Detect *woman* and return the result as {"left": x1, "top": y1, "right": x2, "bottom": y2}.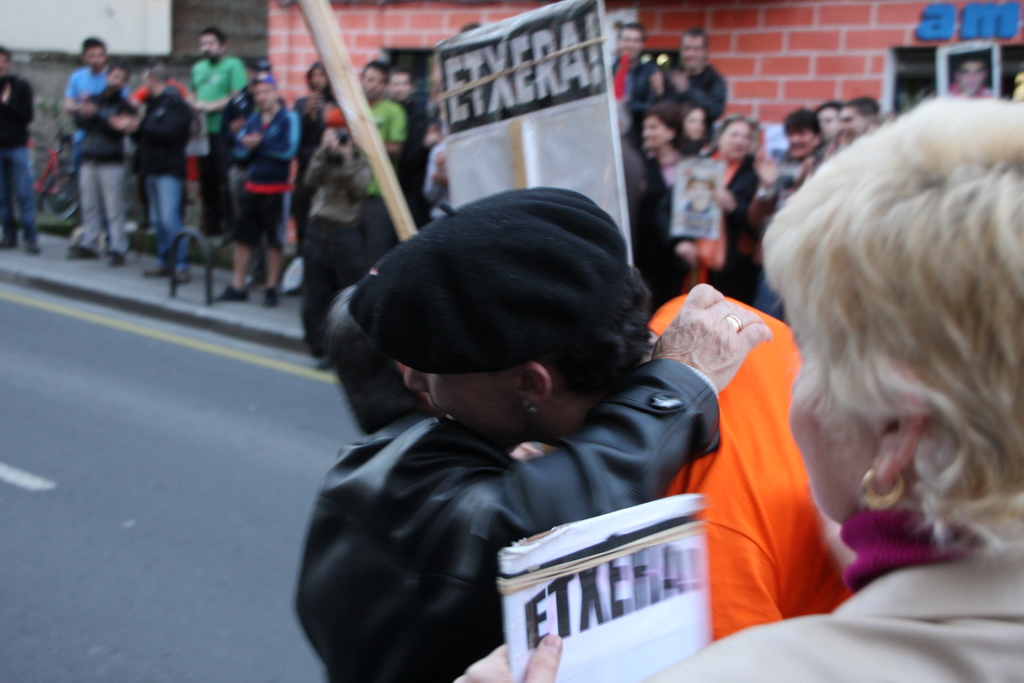
{"left": 672, "top": 109, "right": 760, "bottom": 302}.
